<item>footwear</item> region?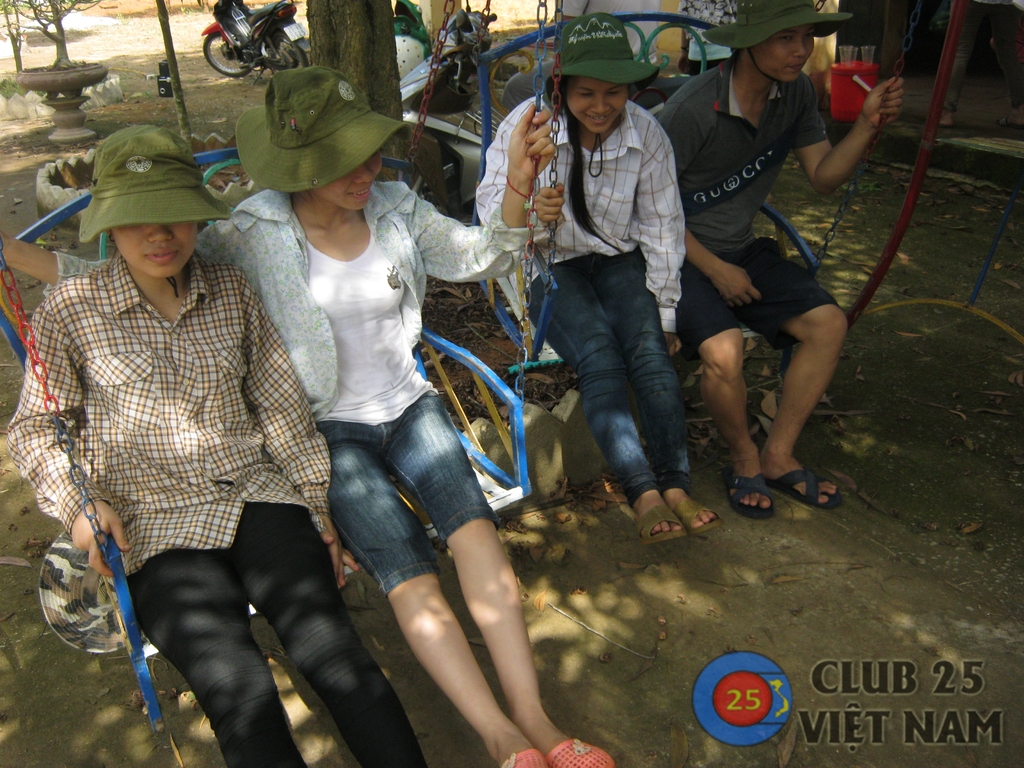
crop(544, 728, 614, 767)
